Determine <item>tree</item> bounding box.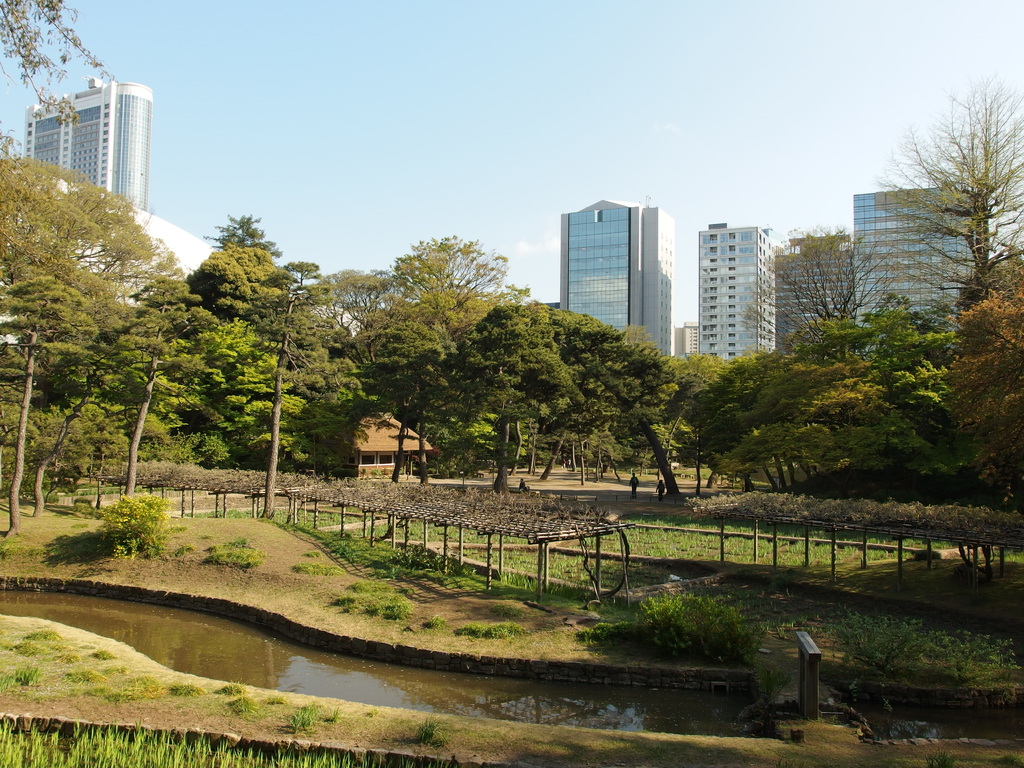
Determined: bbox=[932, 279, 1023, 516].
